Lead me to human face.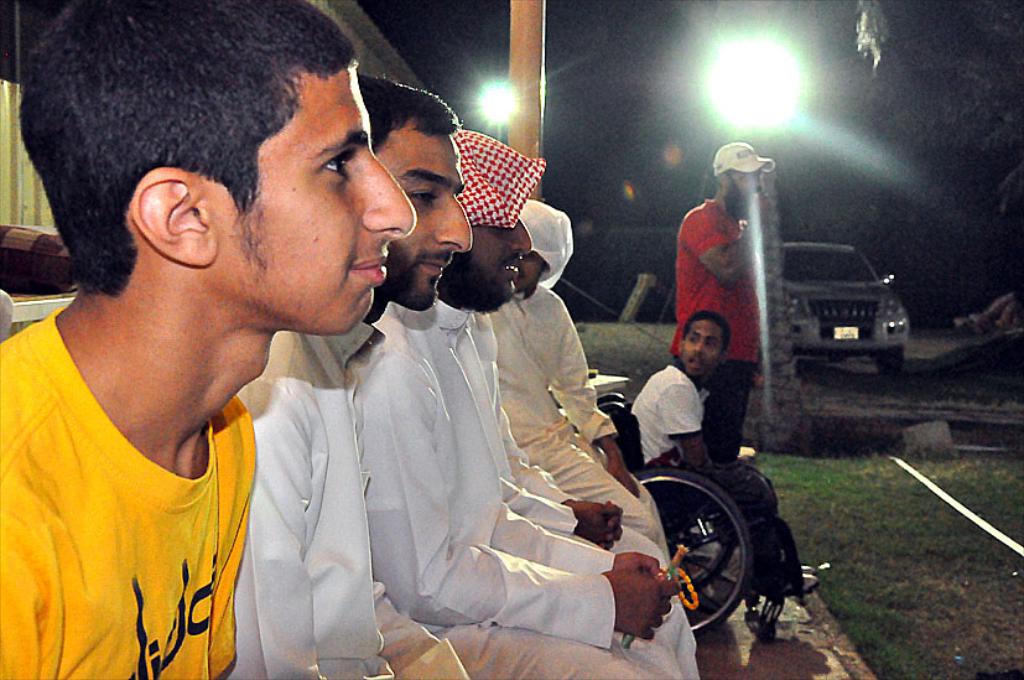
Lead to 681,318,726,377.
